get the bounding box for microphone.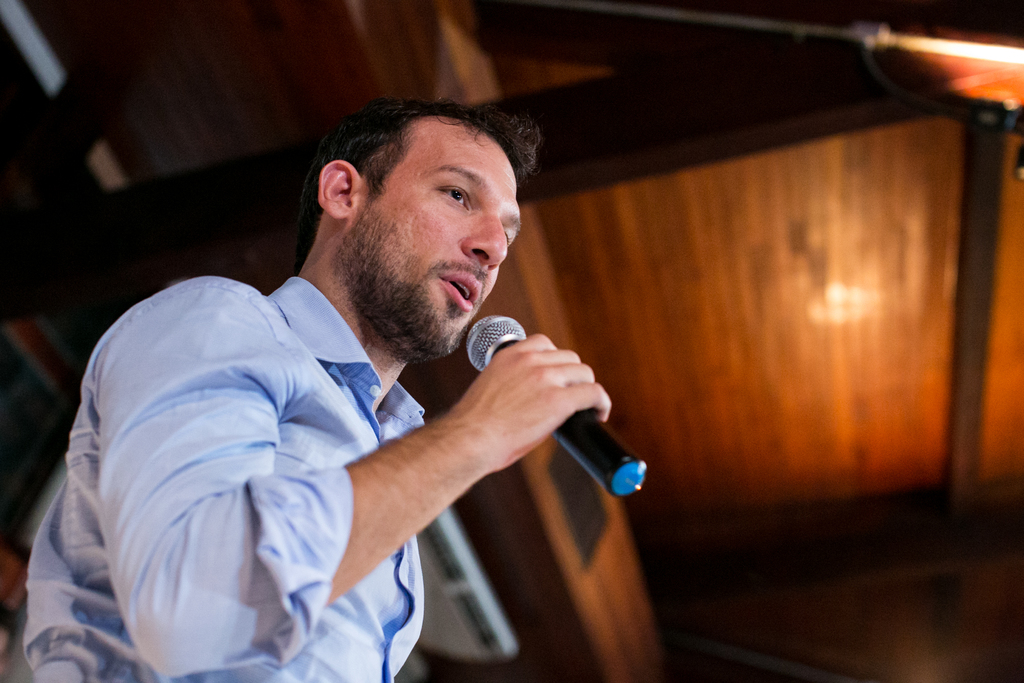
pyautogui.locateOnScreen(451, 322, 643, 504).
